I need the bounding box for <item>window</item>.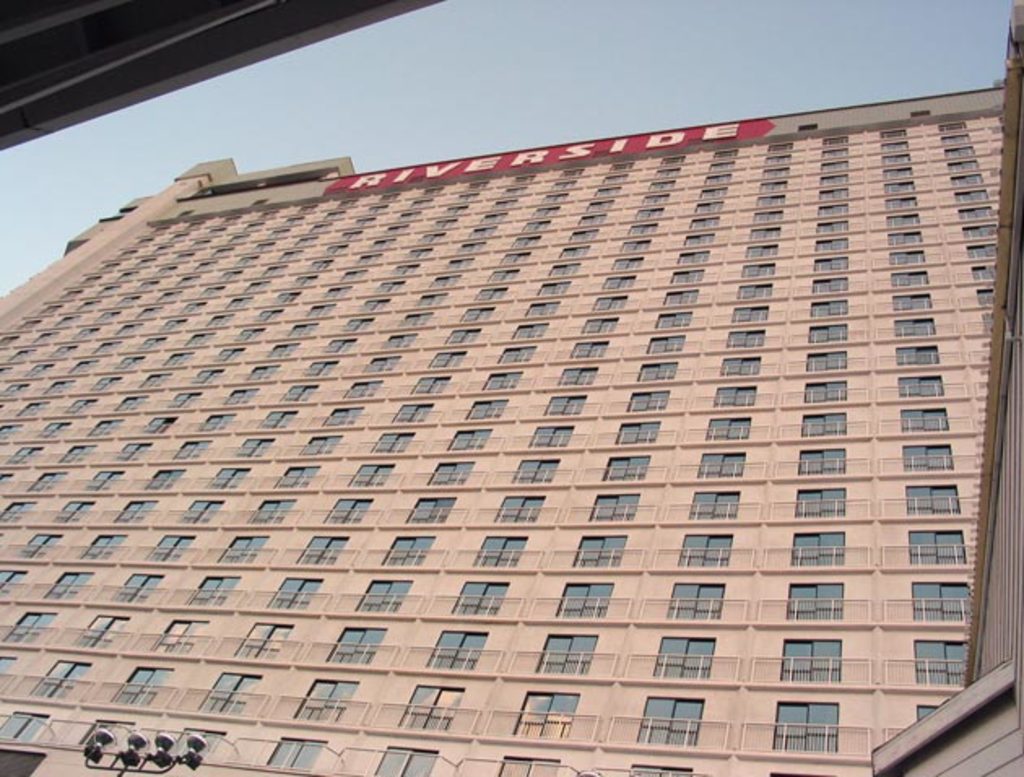
Here it is: [497,753,548,775].
